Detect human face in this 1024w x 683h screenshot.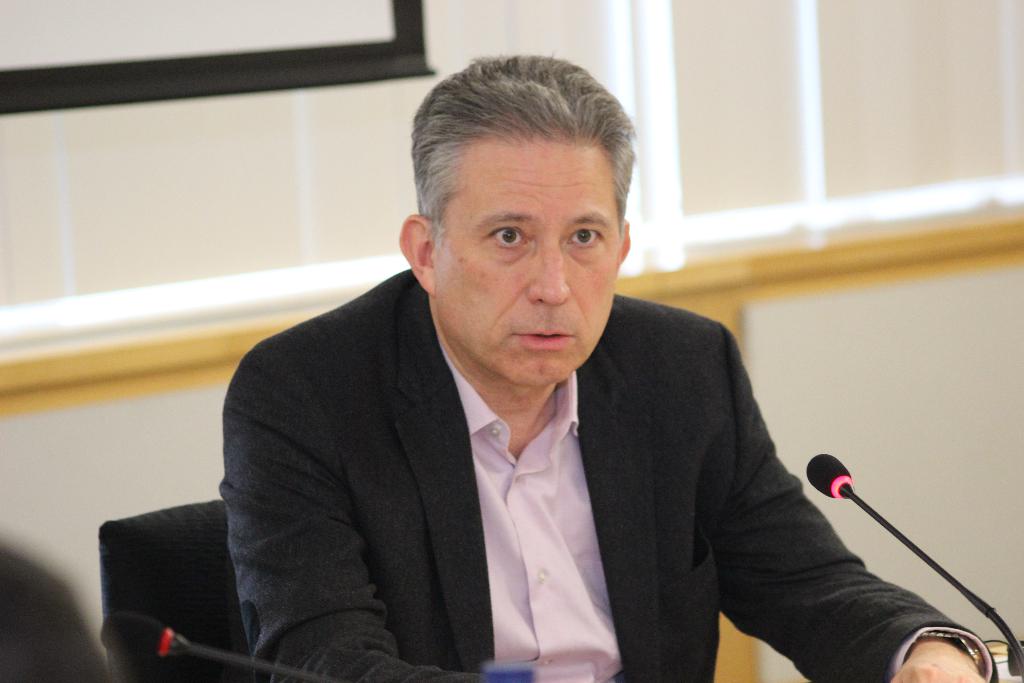
Detection: [left=433, top=130, right=621, bottom=388].
